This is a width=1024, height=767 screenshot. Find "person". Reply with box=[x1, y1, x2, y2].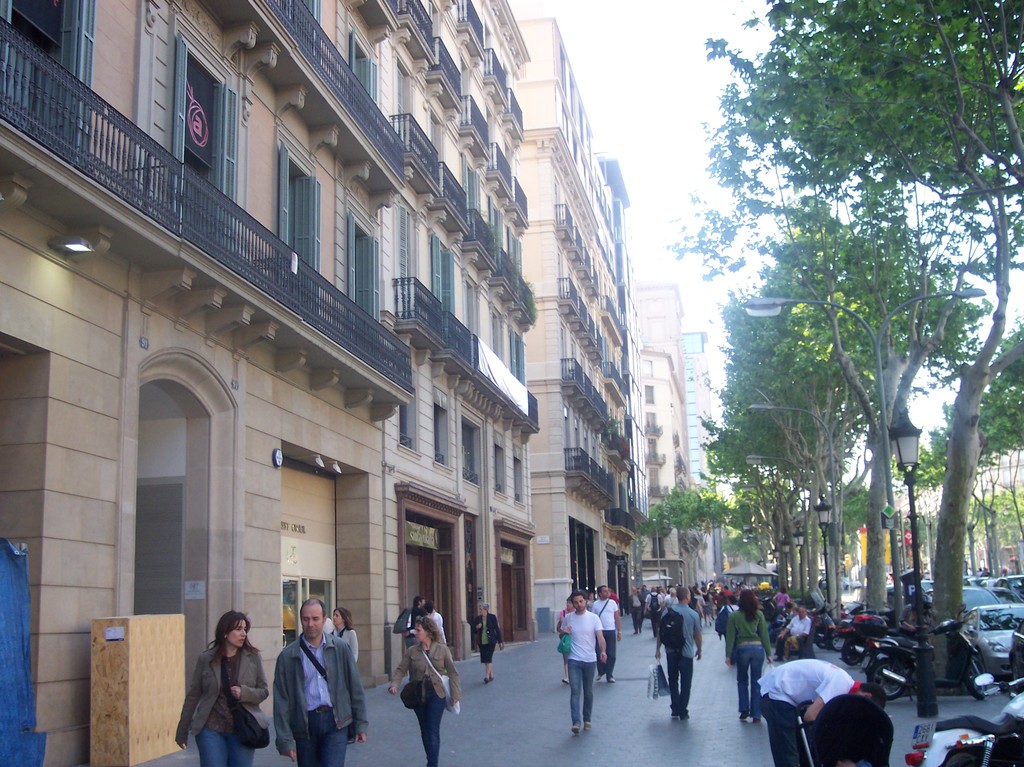
box=[663, 583, 703, 724].
